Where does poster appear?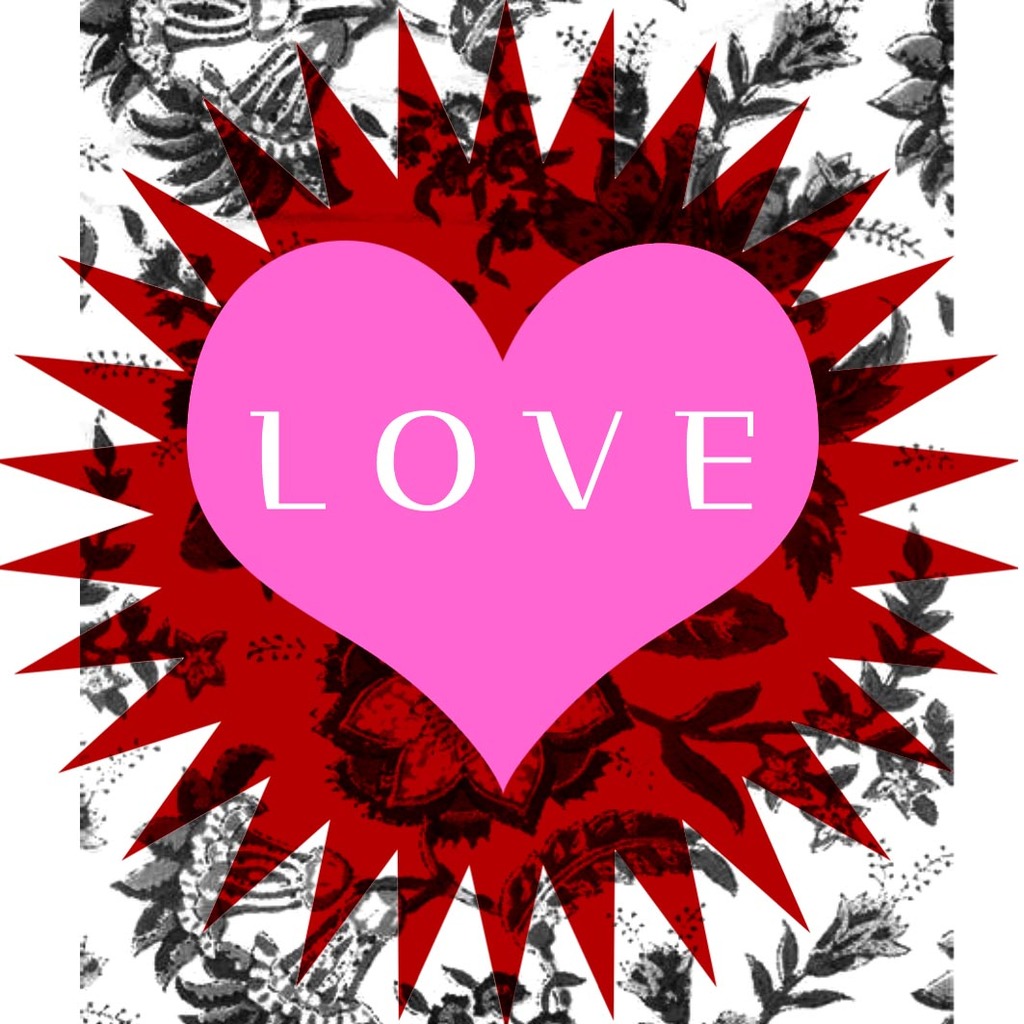
Appears at box=[0, 0, 1023, 1023].
